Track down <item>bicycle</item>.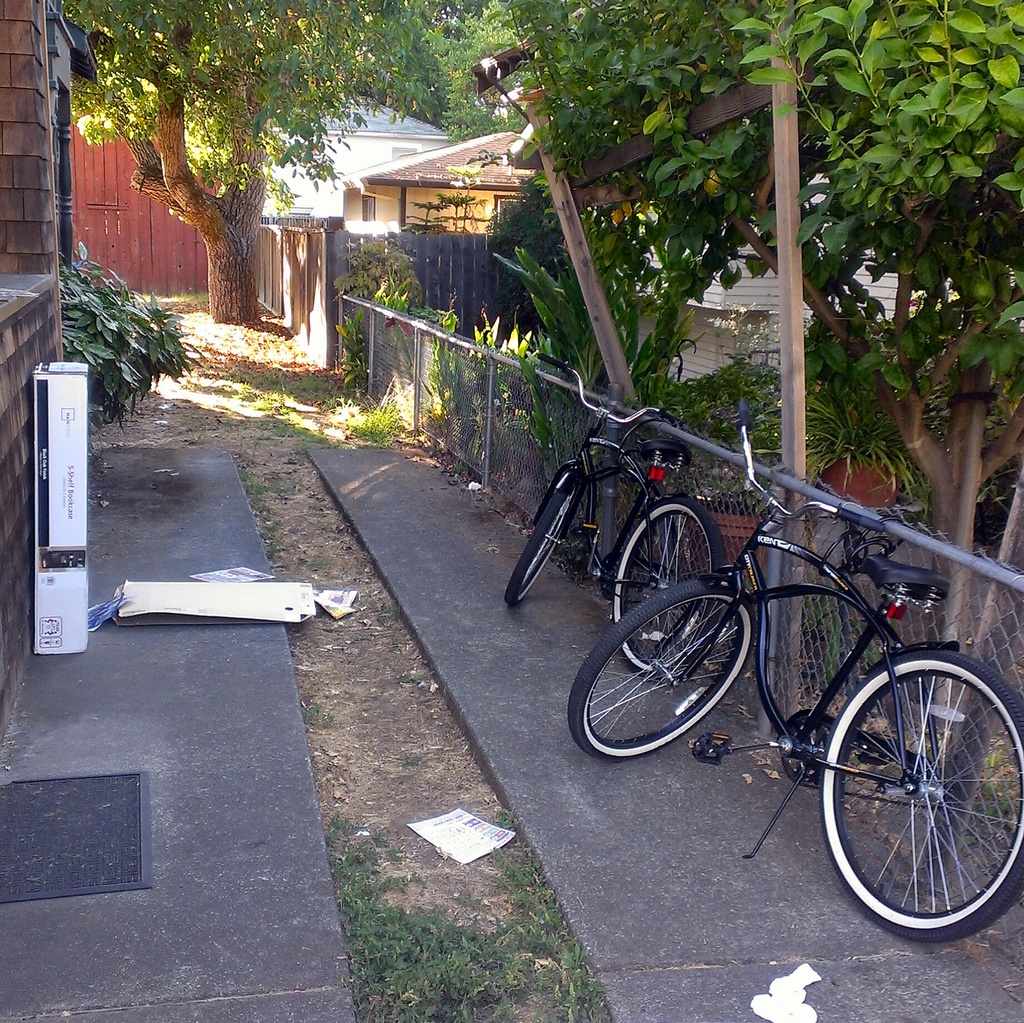
Tracked to 568/399/1023/938.
